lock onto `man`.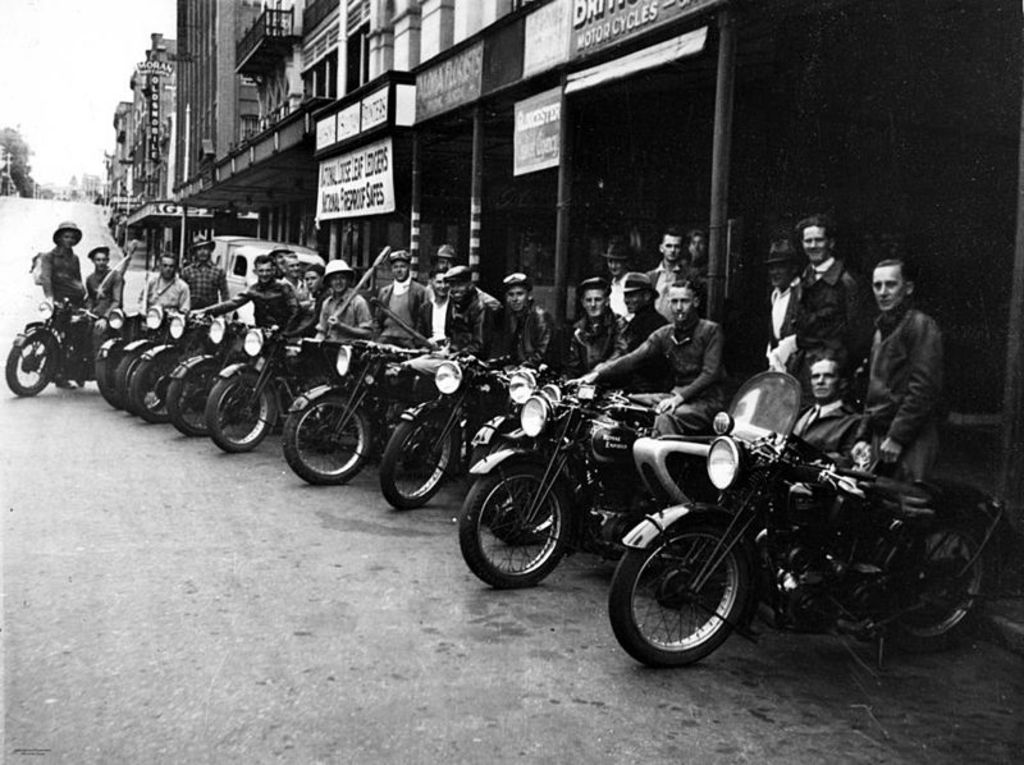
Locked: (371,246,433,347).
